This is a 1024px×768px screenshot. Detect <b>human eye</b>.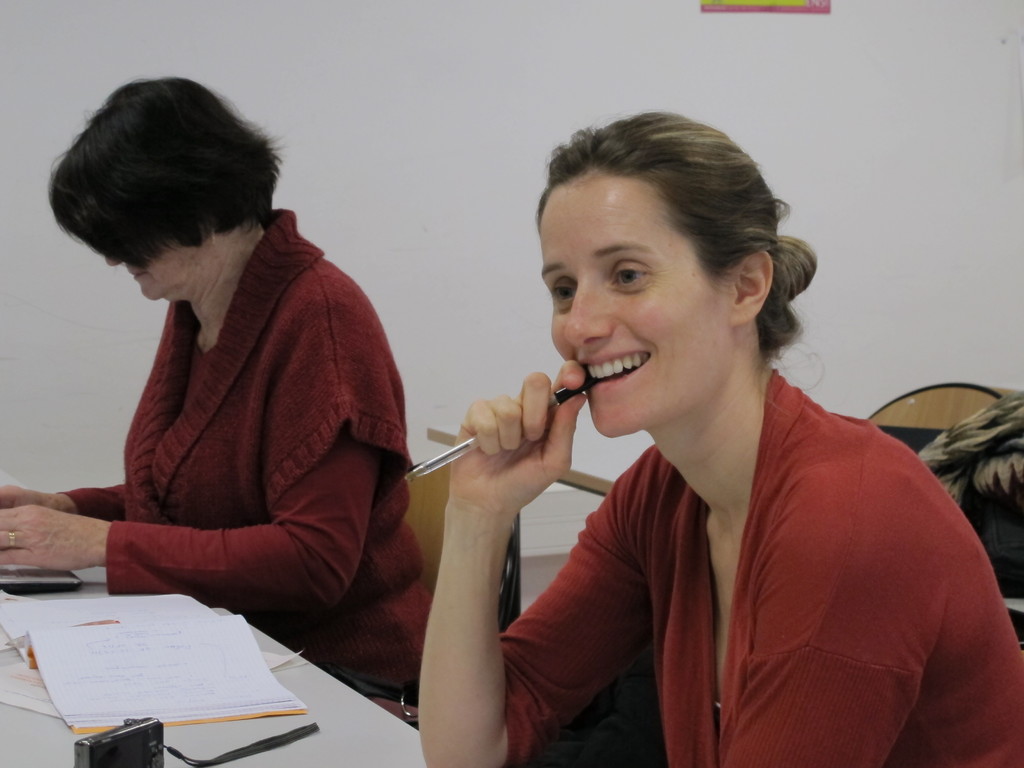
(left=551, top=274, right=579, bottom=309).
